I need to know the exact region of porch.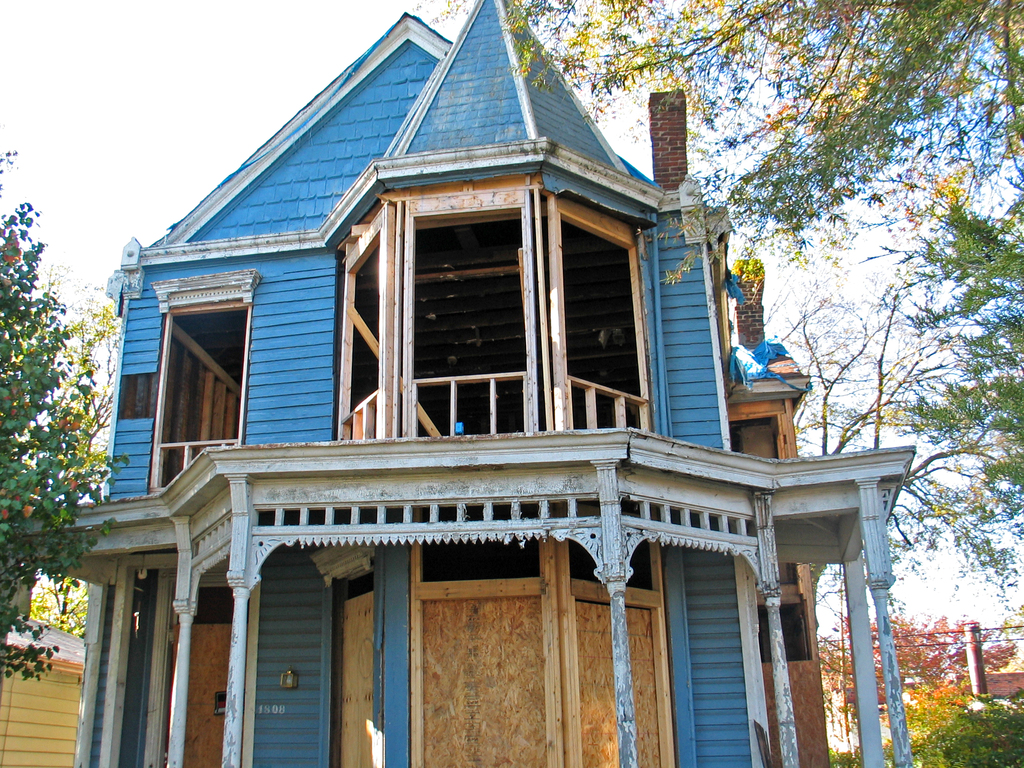
Region: {"left": 345, "top": 352, "right": 664, "bottom": 428}.
